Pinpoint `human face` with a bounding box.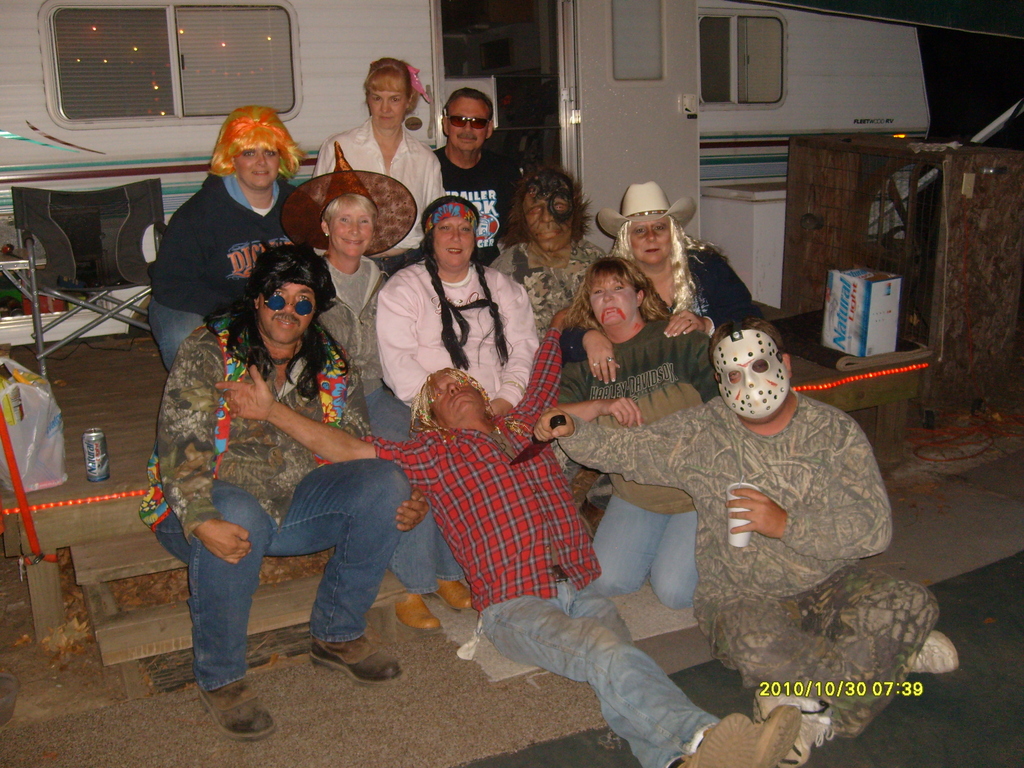
<bbox>330, 202, 374, 257</bbox>.
